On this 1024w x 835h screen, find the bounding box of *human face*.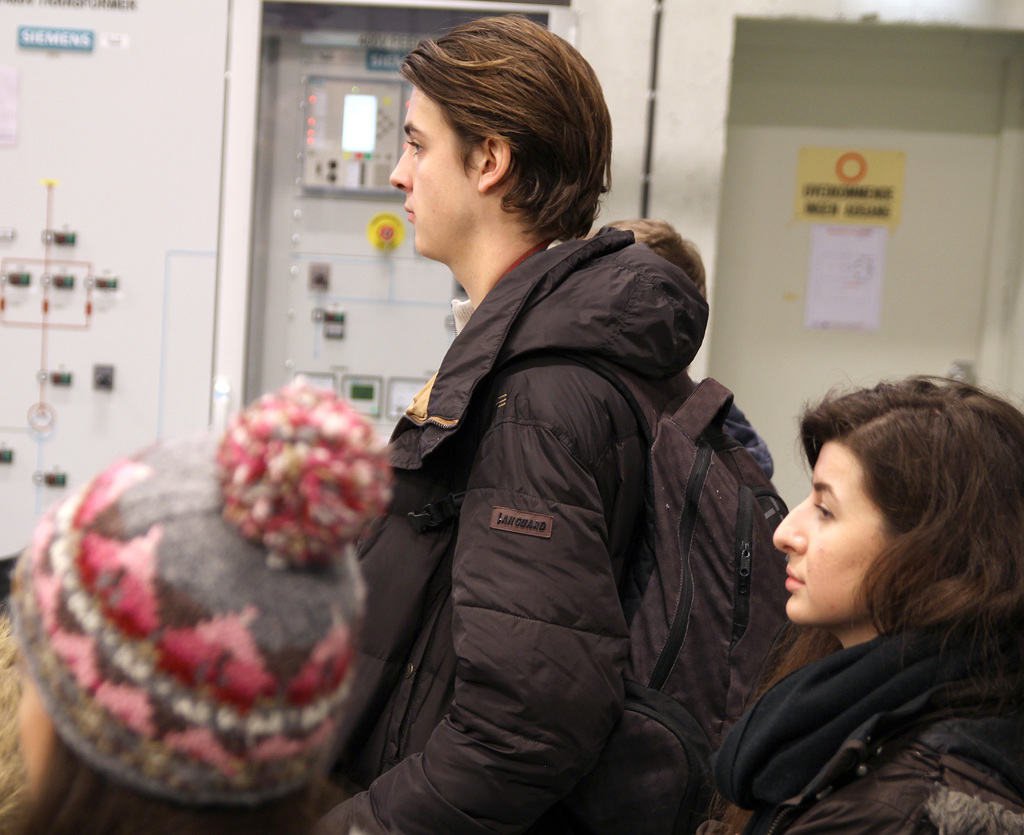
Bounding box: <box>769,442,899,628</box>.
